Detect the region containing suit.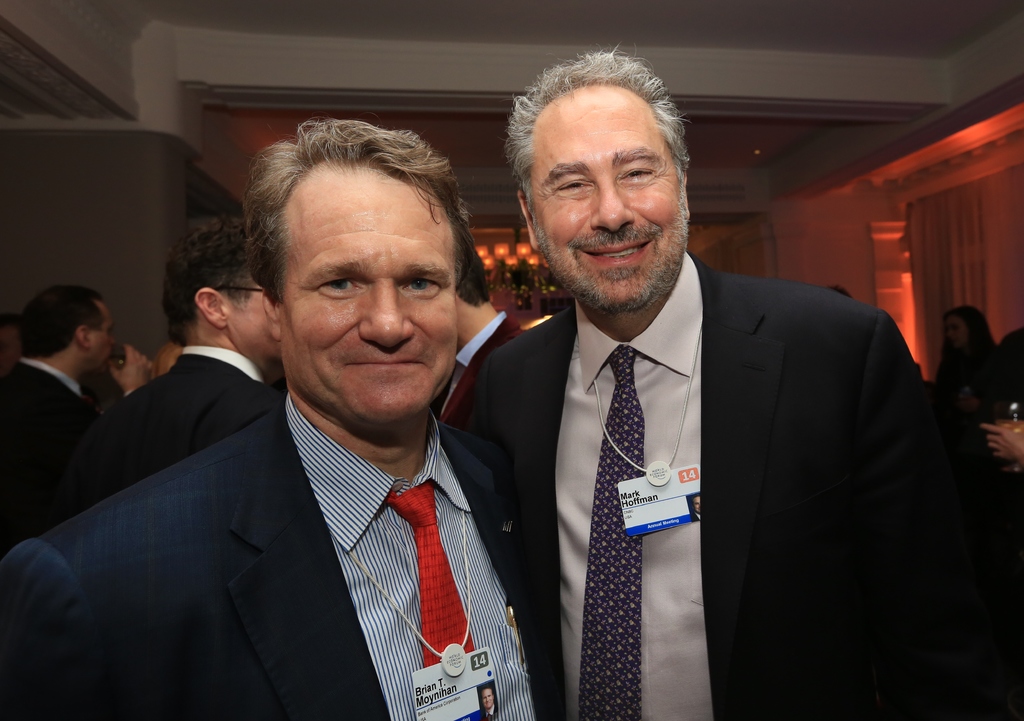
0,360,97,464.
